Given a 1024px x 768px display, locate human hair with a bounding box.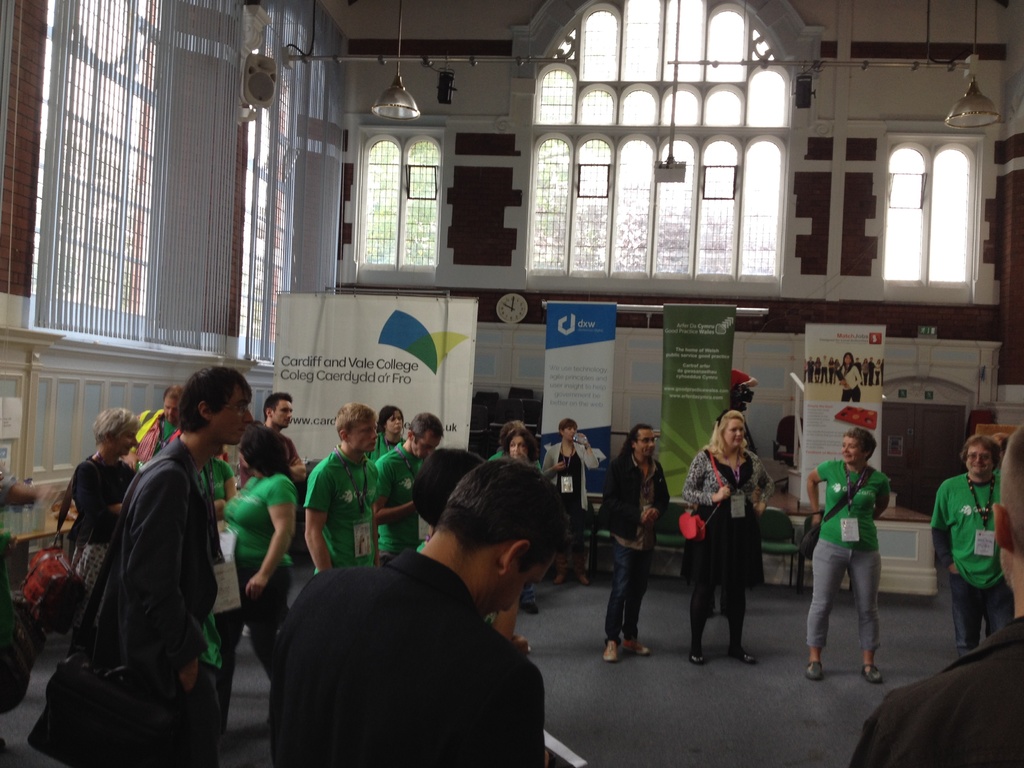
Located: bbox=[843, 426, 878, 463].
